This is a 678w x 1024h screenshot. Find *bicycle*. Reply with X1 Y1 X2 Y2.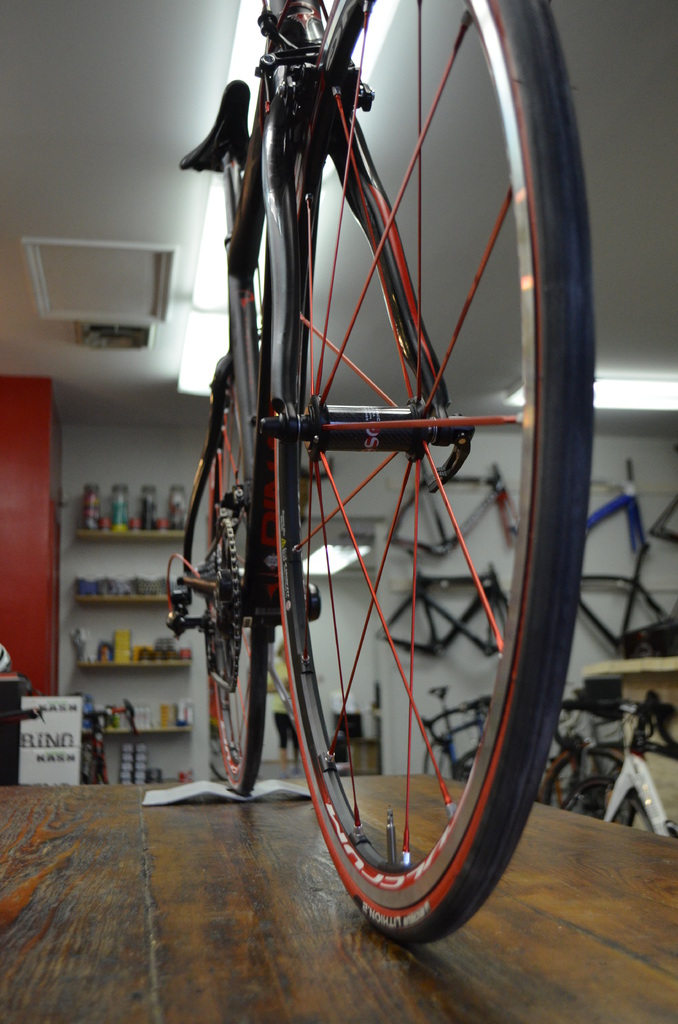
128 0 629 984.
